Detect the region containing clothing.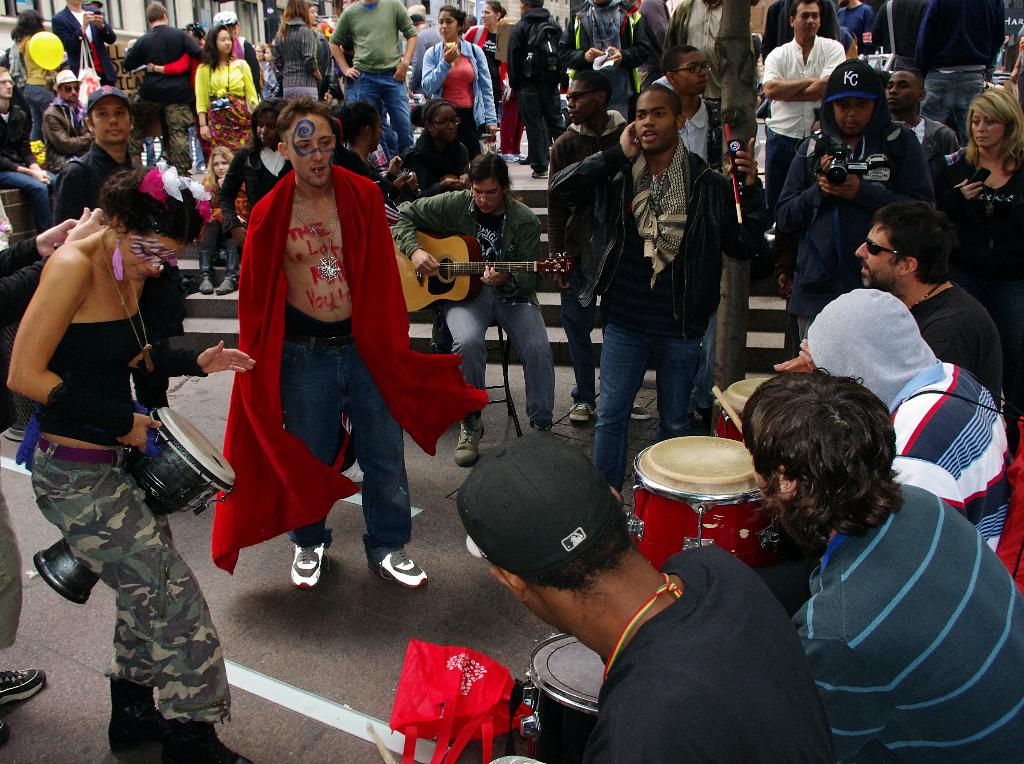
left=666, top=0, right=763, bottom=110.
